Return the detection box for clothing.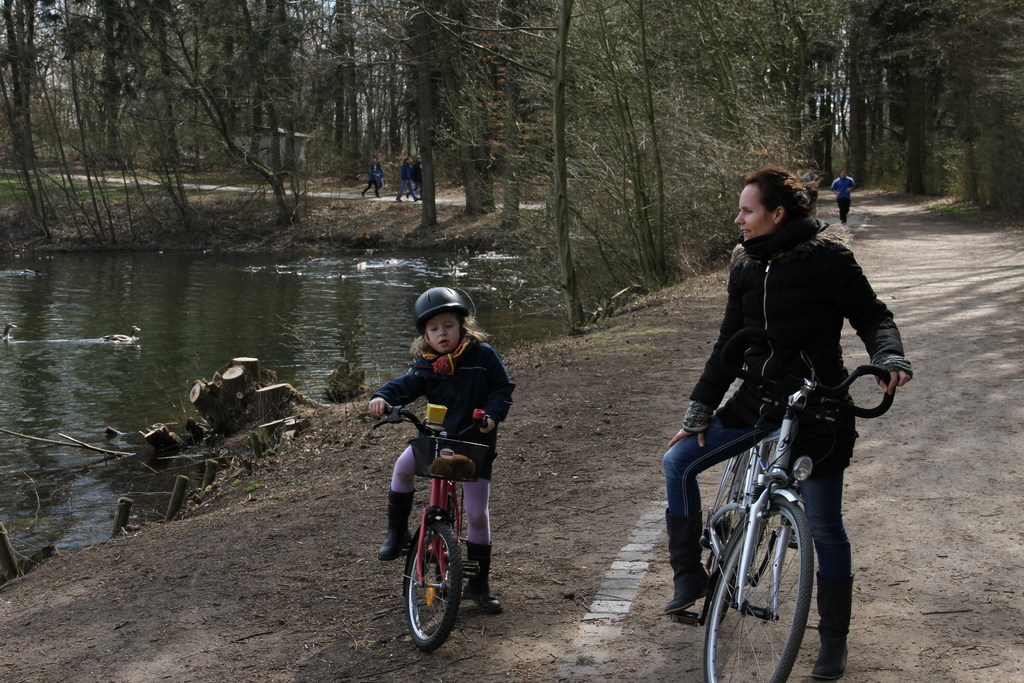
<region>391, 161, 419, 199</region>.
